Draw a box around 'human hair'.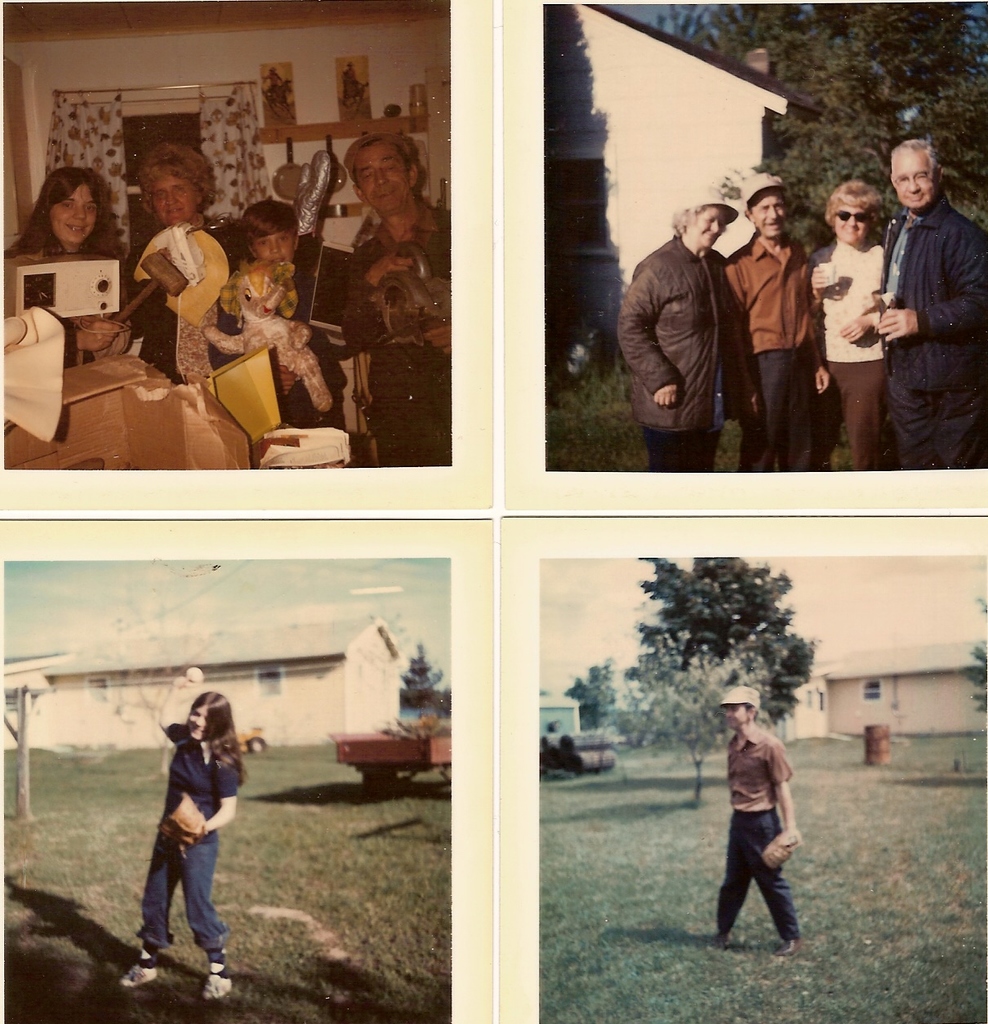
region(822, 179, 888, 225).
